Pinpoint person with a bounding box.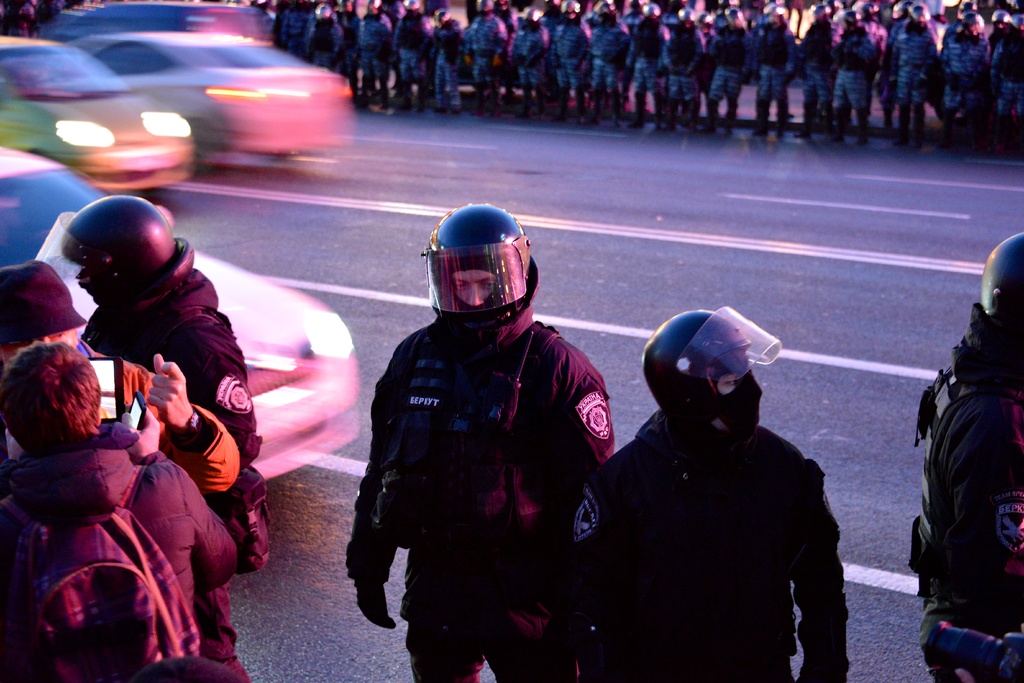
crop(65, 188, 243, 553).
